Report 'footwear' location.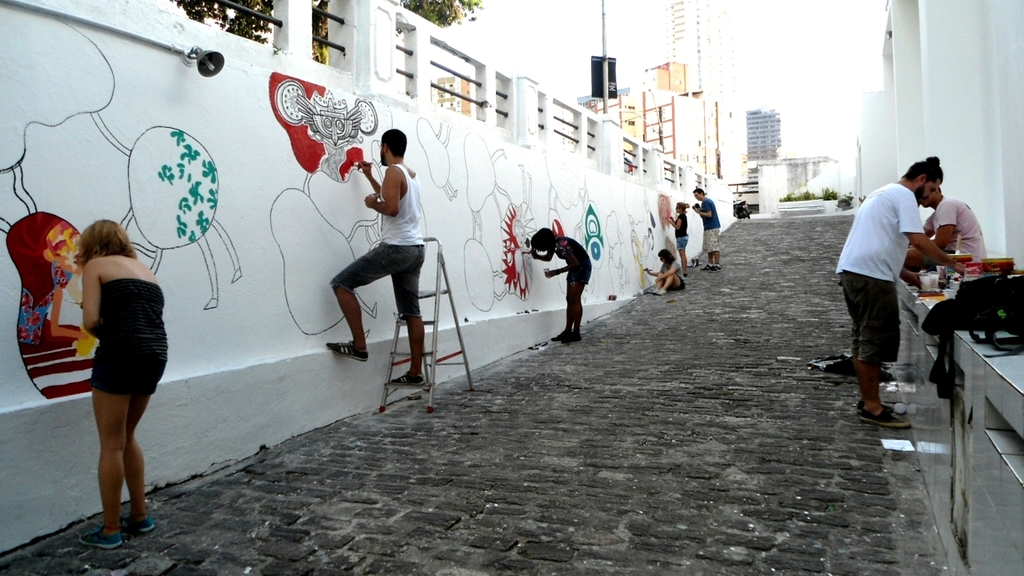
Report: 390 369 426 385.
